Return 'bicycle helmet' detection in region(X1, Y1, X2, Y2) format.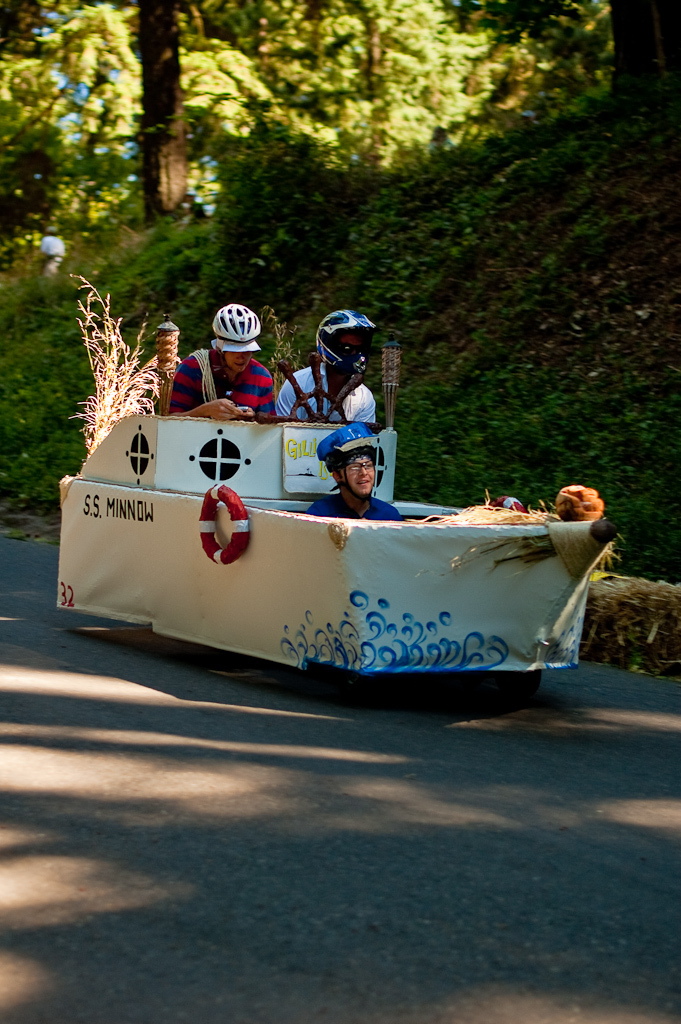
region(210, 290, 258, 340).
